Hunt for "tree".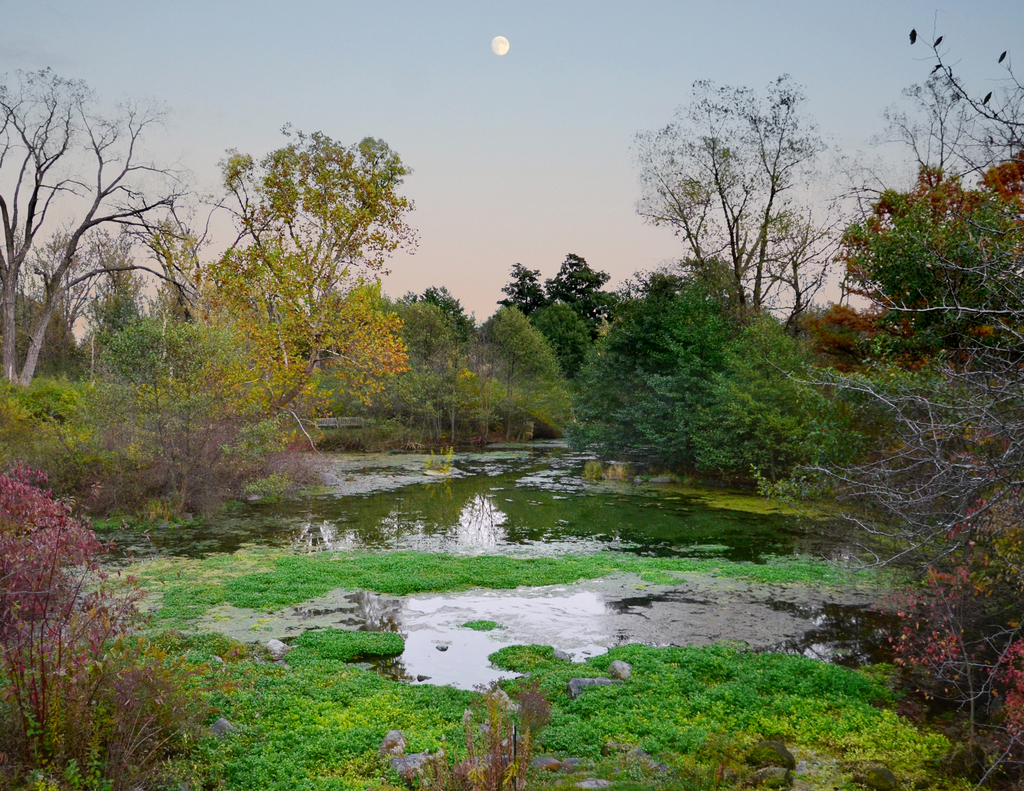
Hunted down at 831 19 1023 427.
